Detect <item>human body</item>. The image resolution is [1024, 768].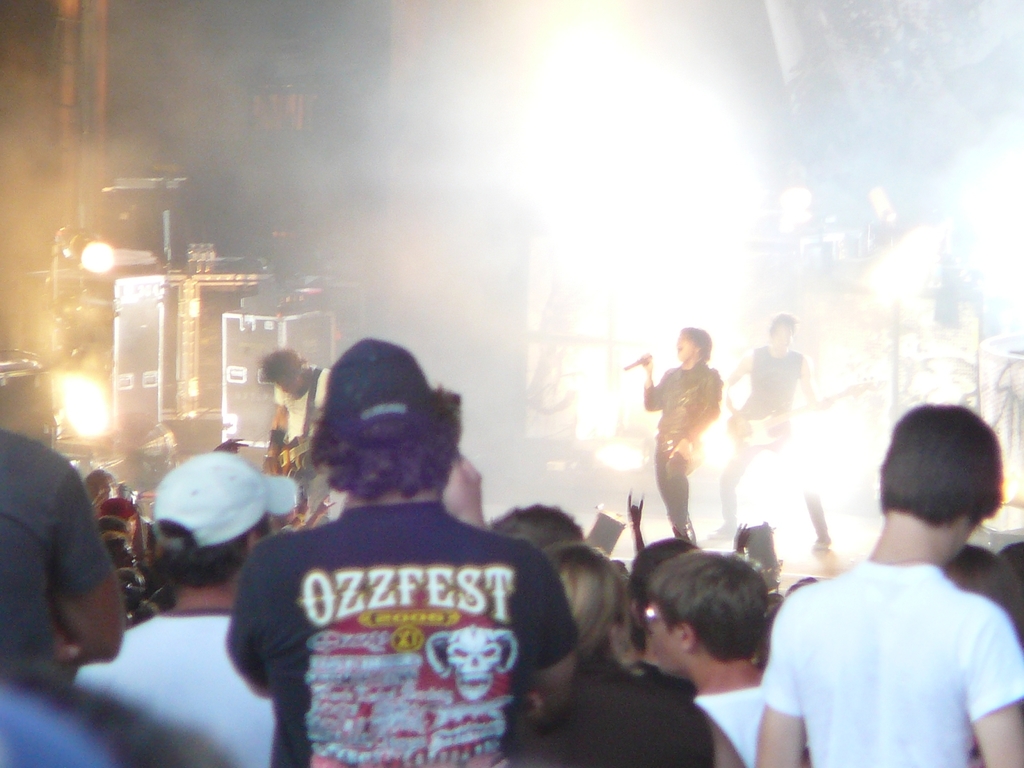
bbox=[641, 328, 744, 565].
